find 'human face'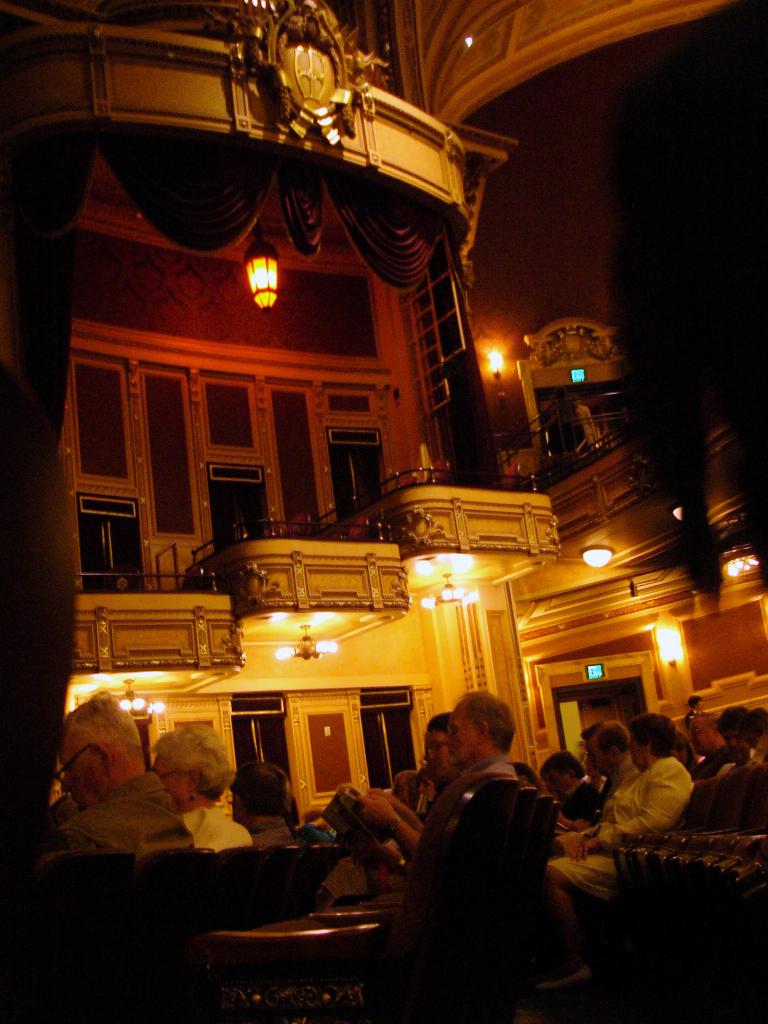
[450,707,484,758]
